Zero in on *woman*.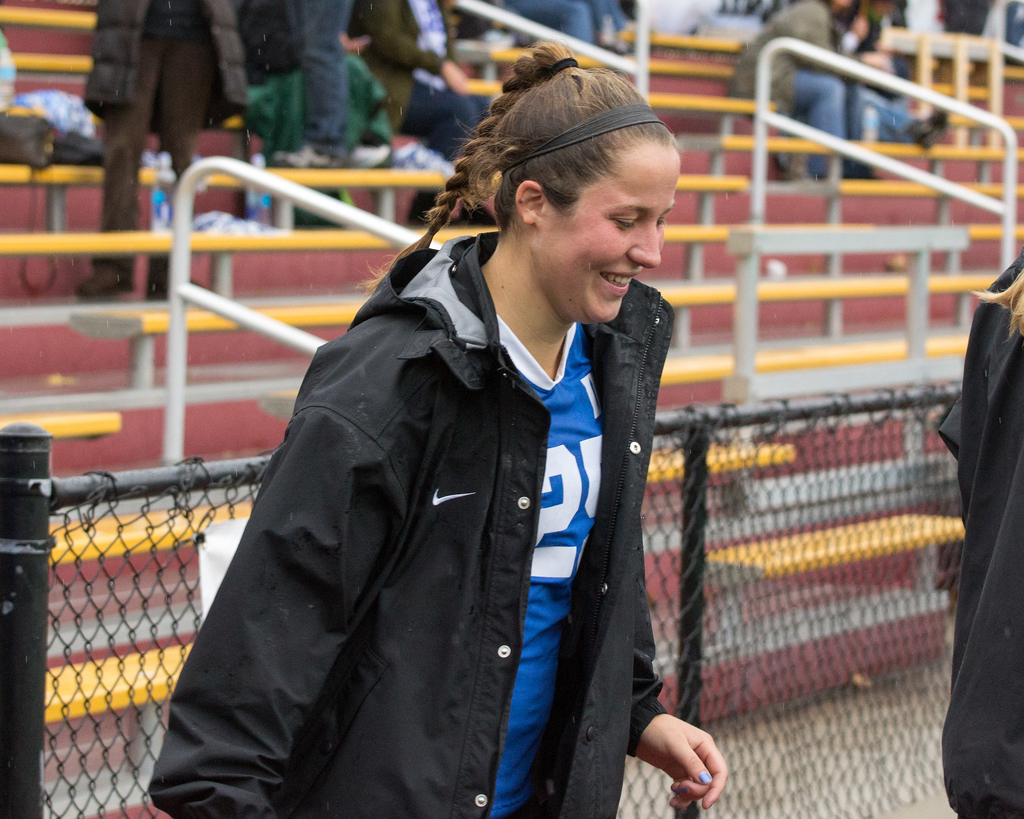
Zeroed in: box(142, 47, 734, 818).
